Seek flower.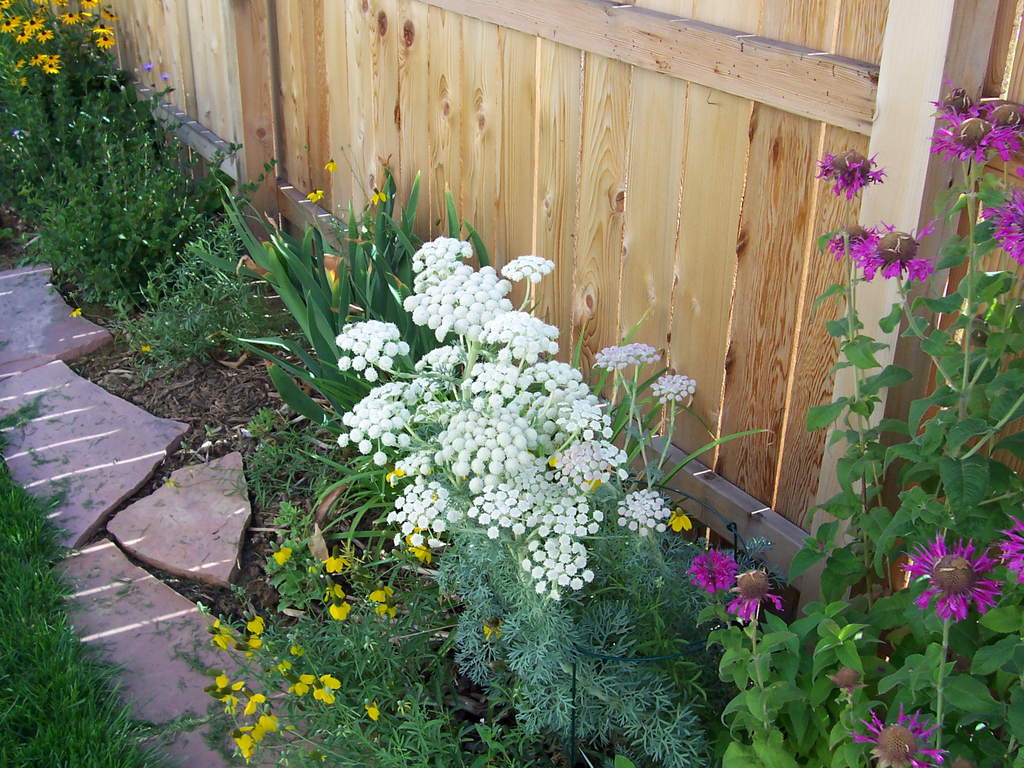
crop(721, 563, 788, 625).
